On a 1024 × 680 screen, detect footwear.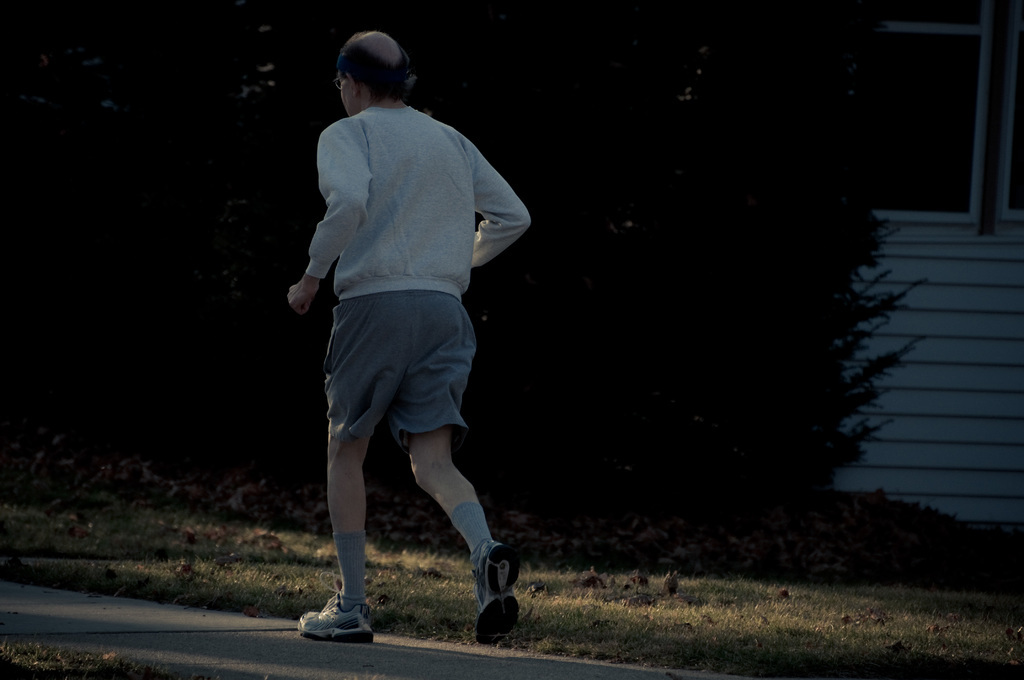
left=299, top=594, right=372, bottom=644.
